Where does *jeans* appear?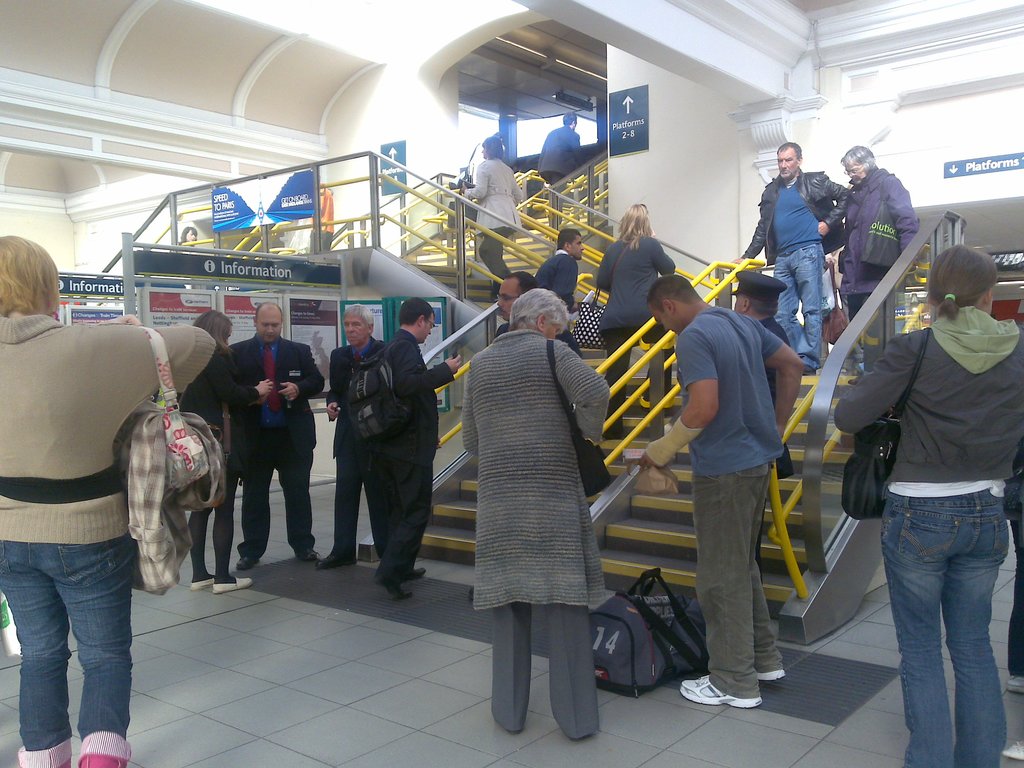
Appears at box(0, 541, 142, 749).
